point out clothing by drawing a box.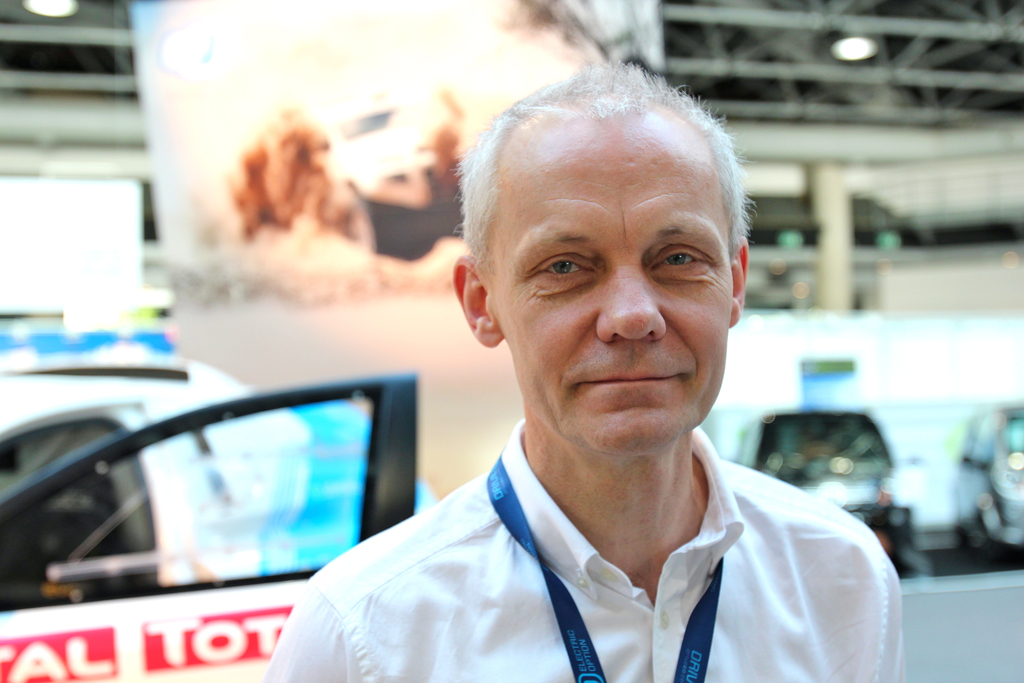
rect(259, 418, 927, 677).
